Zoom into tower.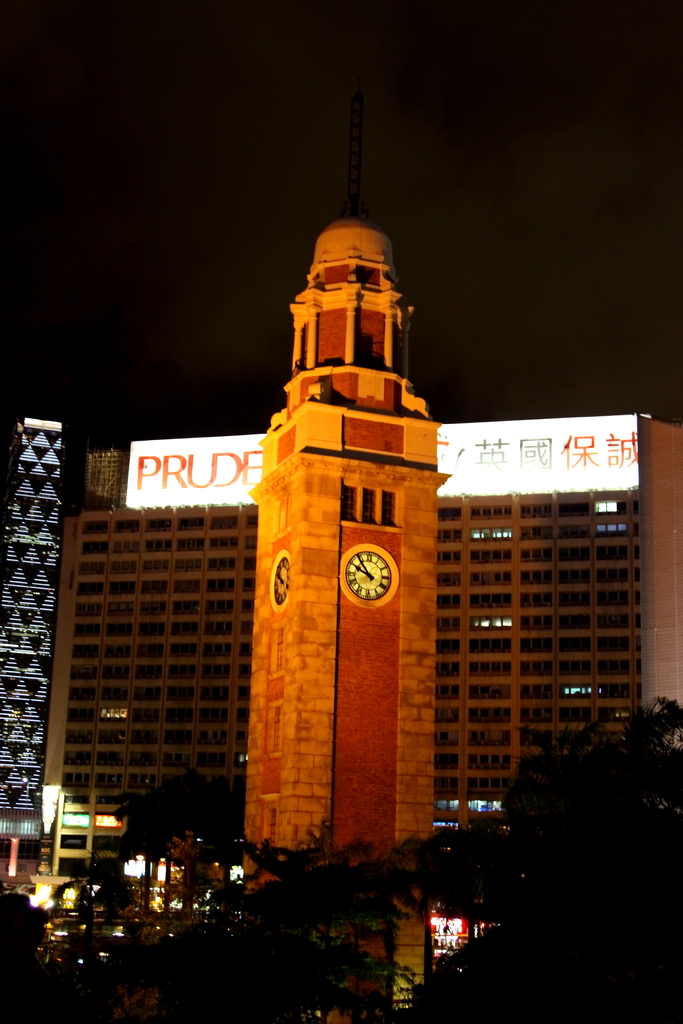
Zoom target: region(242, 215, 438, 1023).
